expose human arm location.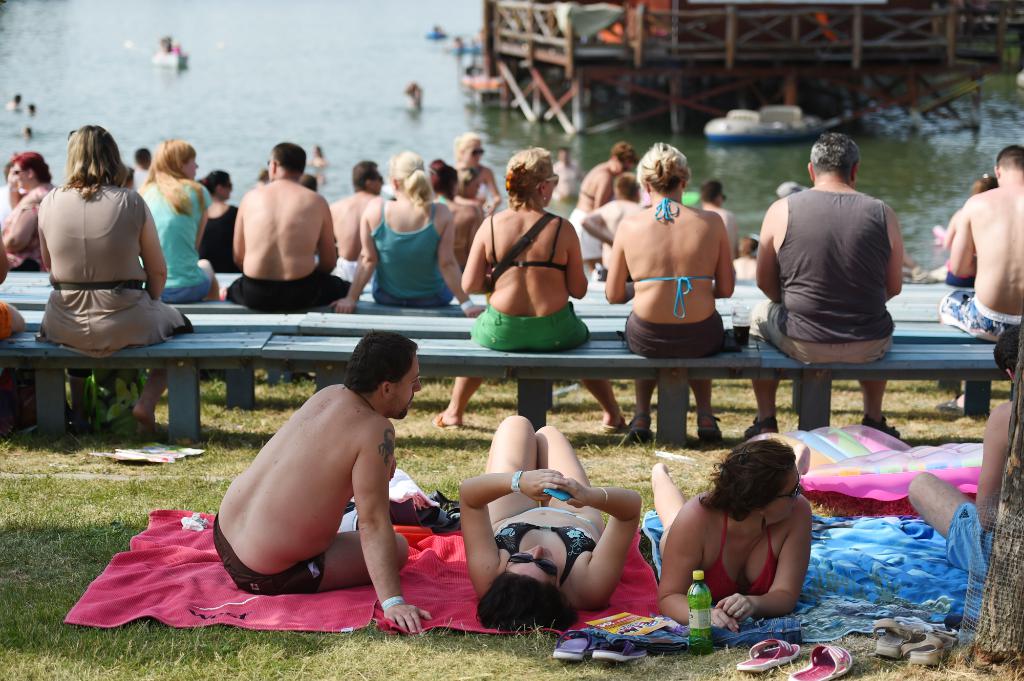
Exposed at (754,209,776,305).
